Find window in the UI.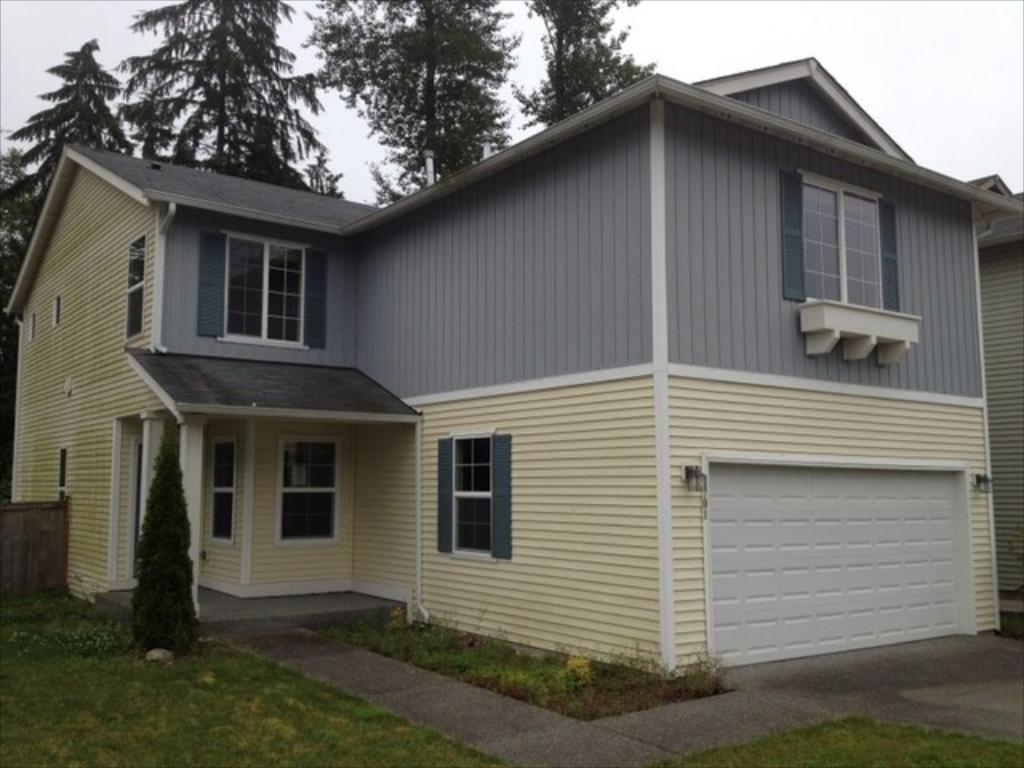
UI element at bbox=(798, 178, 886, 309).
